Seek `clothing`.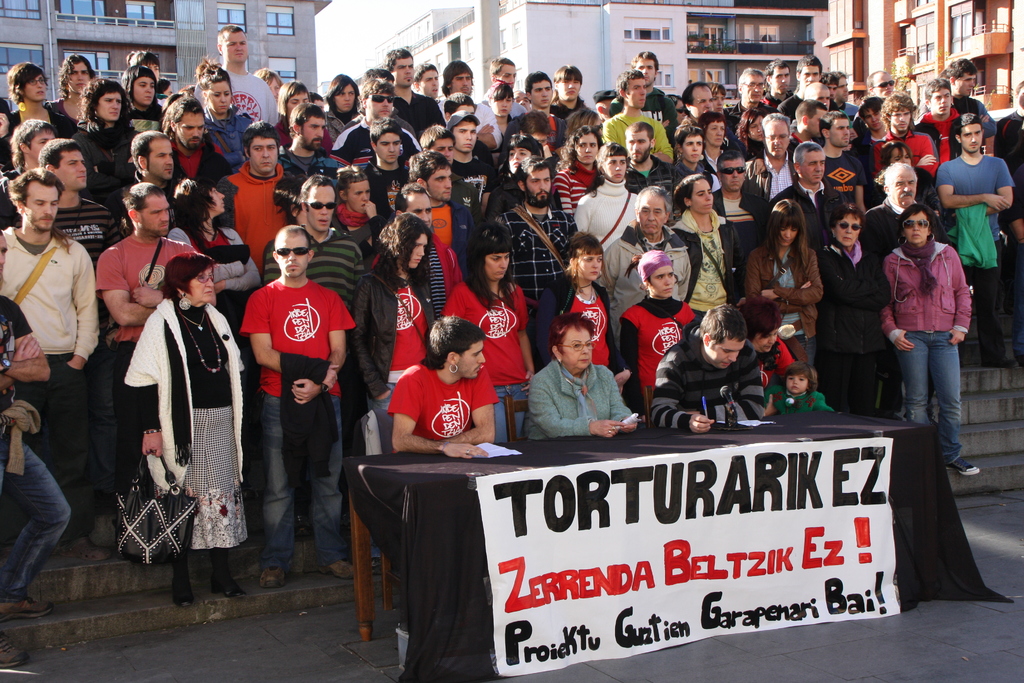
left=201, top=103, right=256, bottom=165.
